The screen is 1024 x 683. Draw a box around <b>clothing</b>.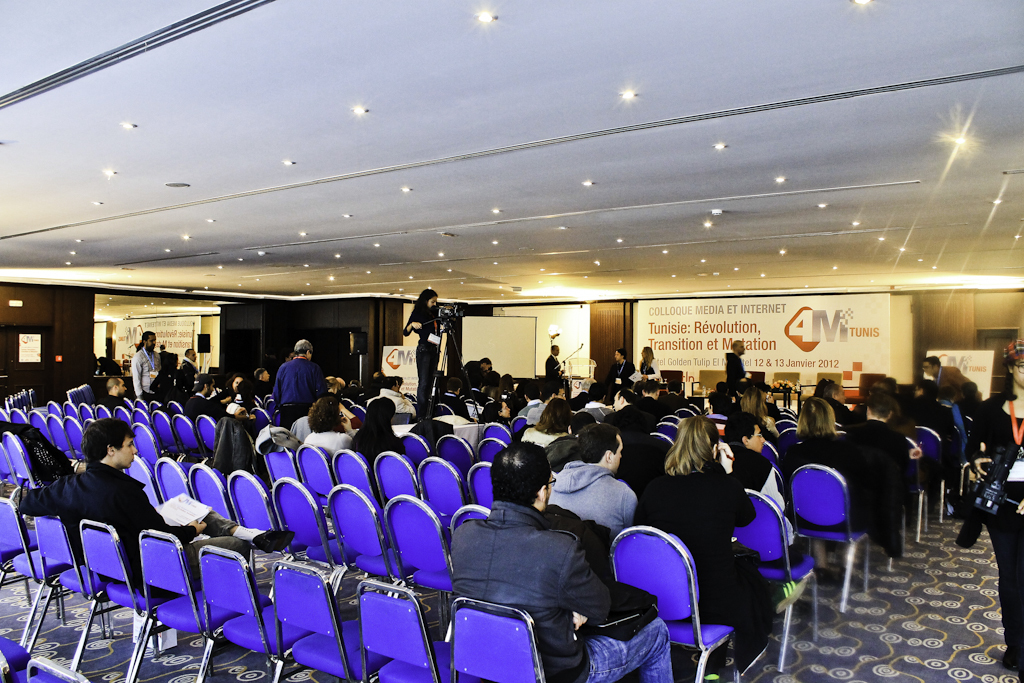
(515,395,536,422).
